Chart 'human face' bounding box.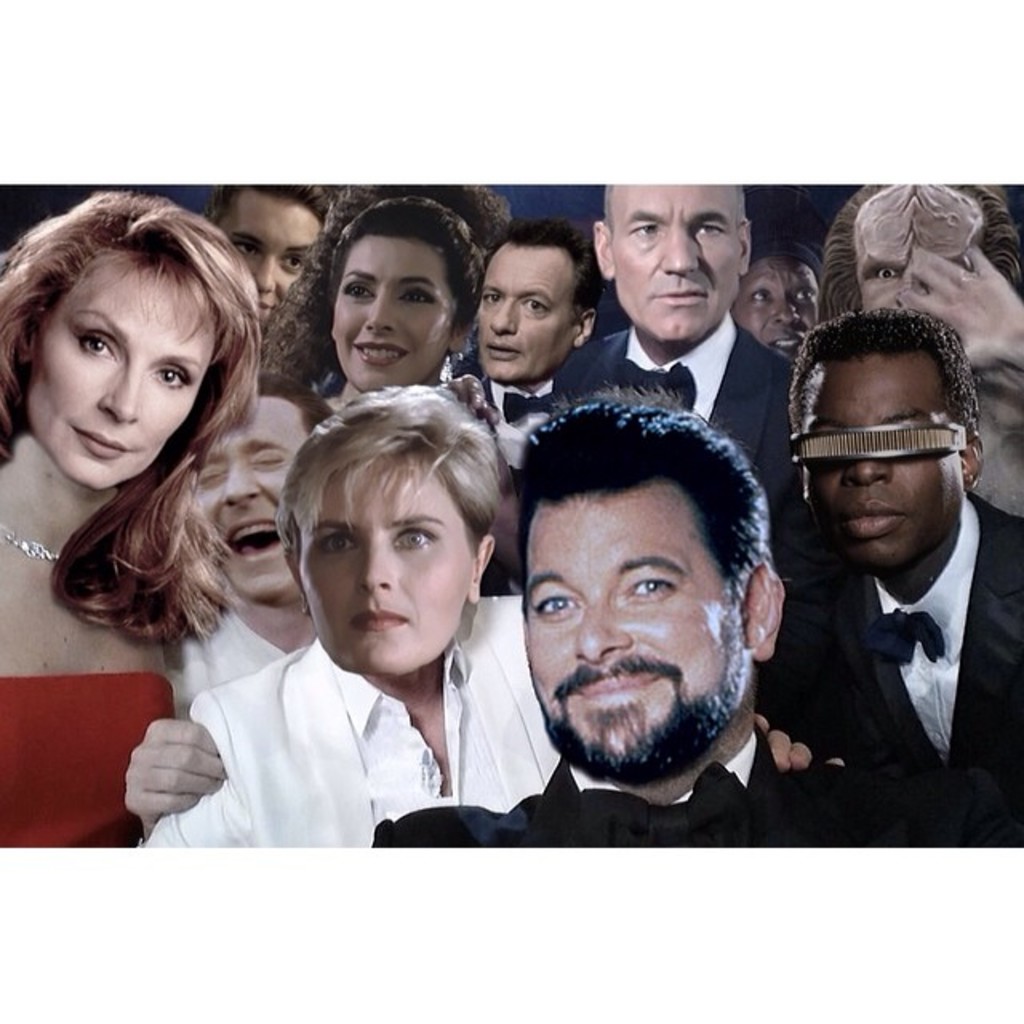
Charted: 8:243:213:485.
